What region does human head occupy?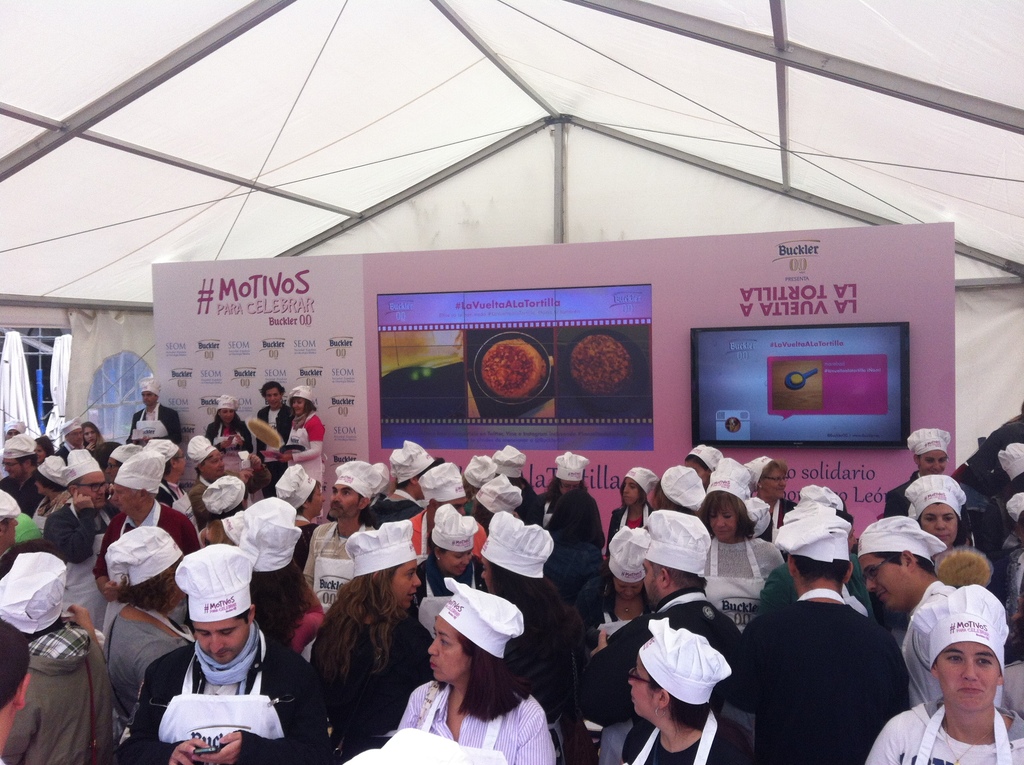
select_region(140, 381, 162, 406).
